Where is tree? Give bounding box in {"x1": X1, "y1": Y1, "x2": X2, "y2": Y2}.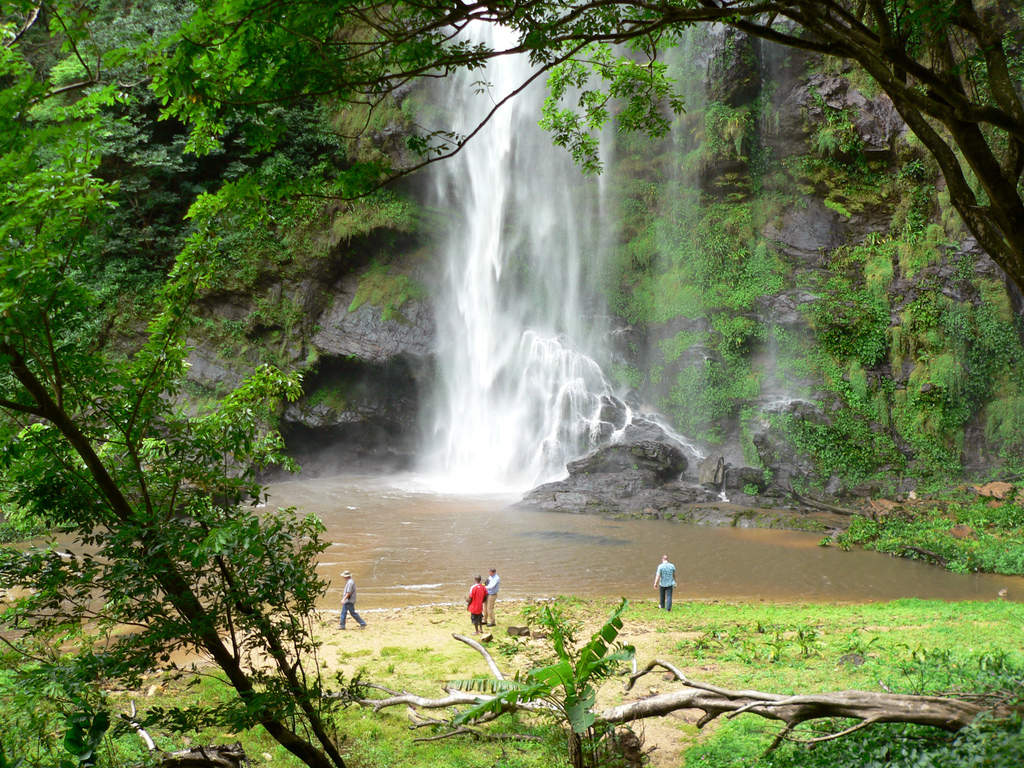
{"x1": 0, "y1": 0, "x2": 1023, "y2": 767}.
